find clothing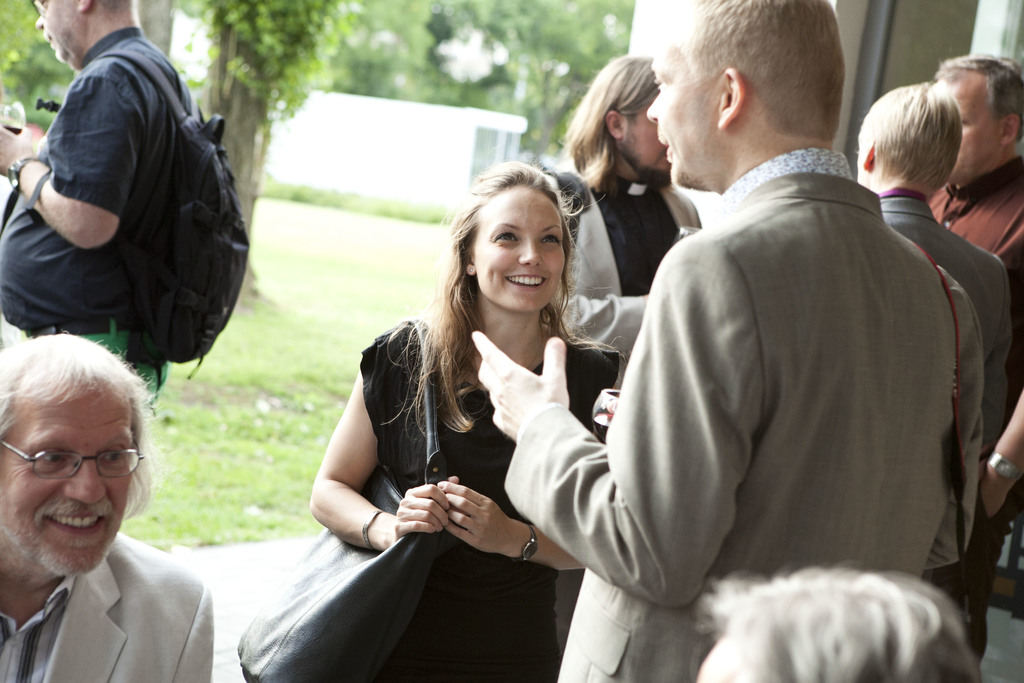
[x1=353, y1=319, x2=625, y2=682]
